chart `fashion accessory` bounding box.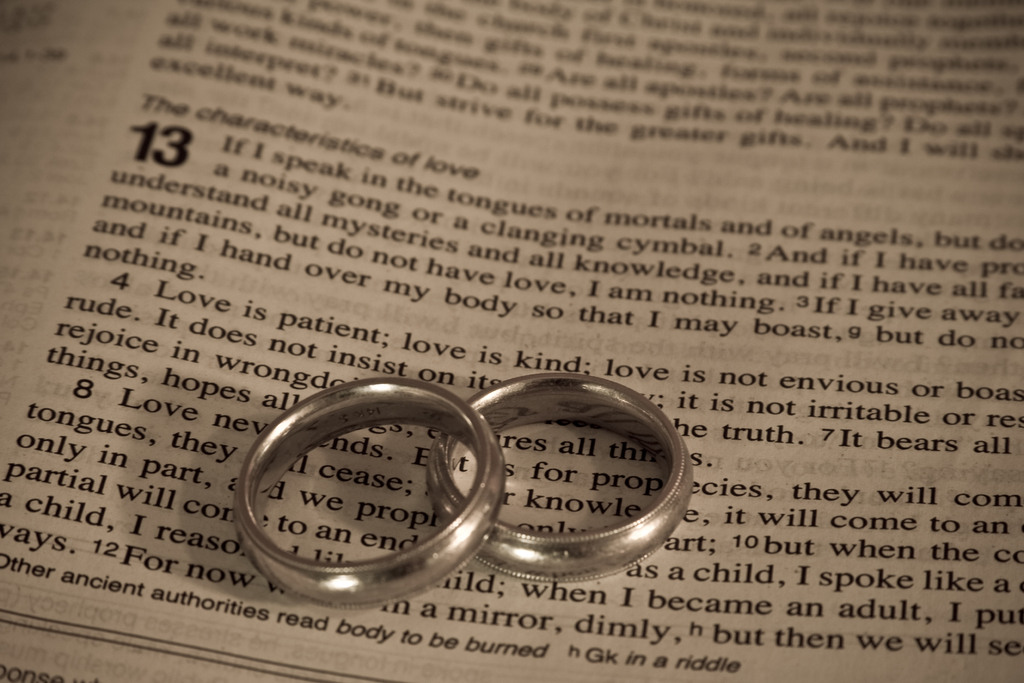
Charted: BBox(231, 377, 509, 608).
